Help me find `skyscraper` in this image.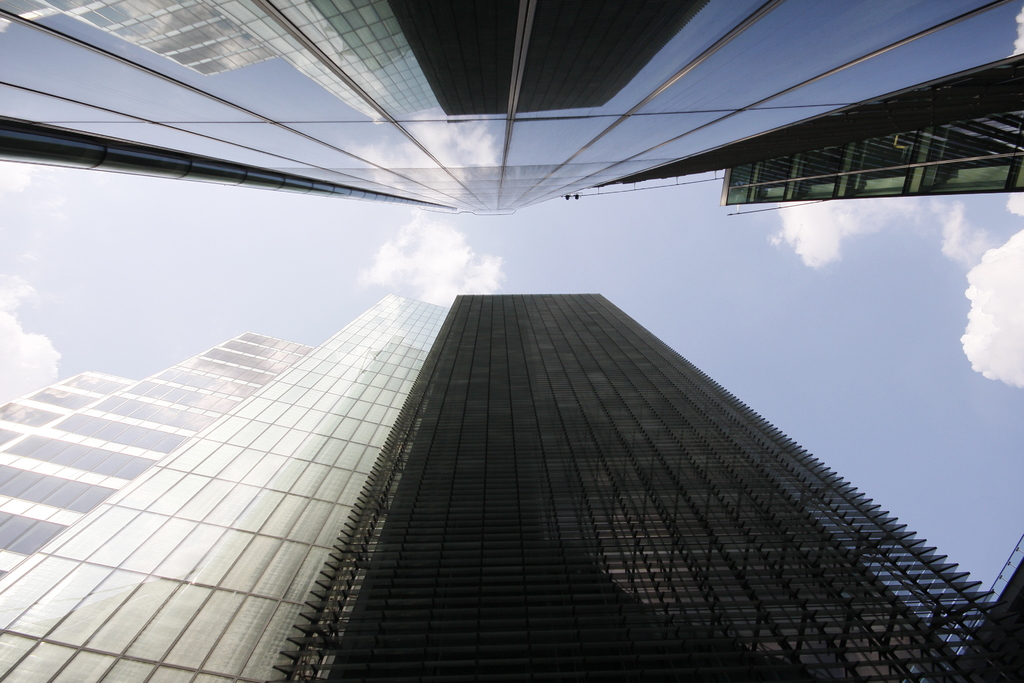
Found it: locate(0, 286, 1023, 682).
